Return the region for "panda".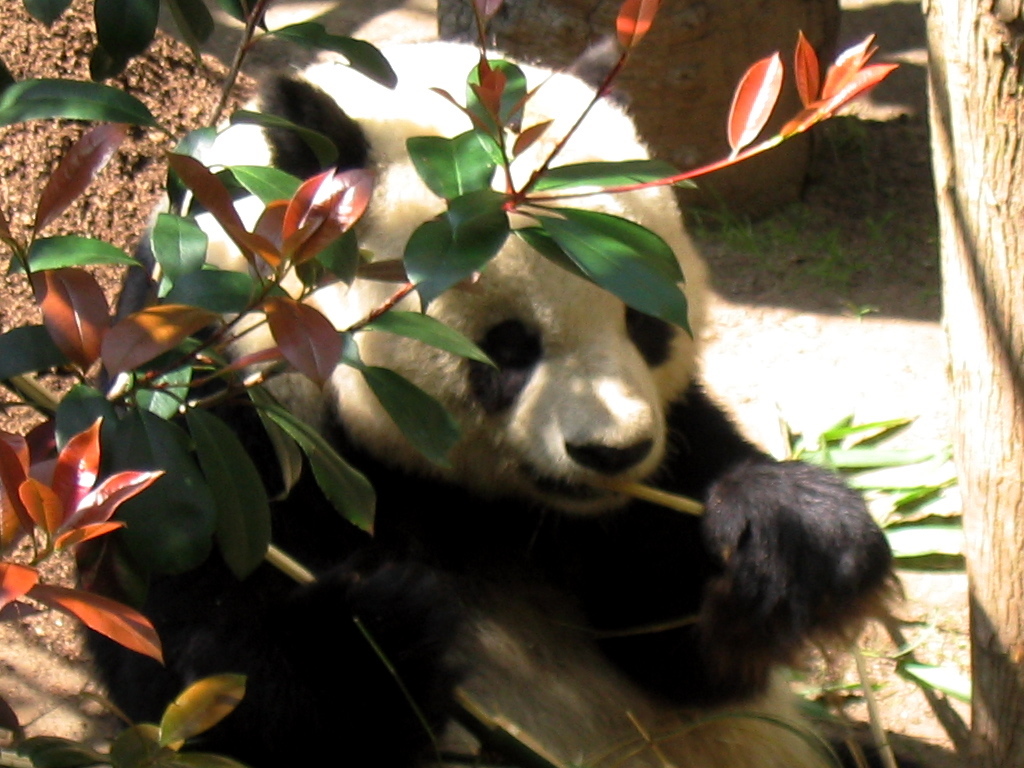
(75,35,898,767).
